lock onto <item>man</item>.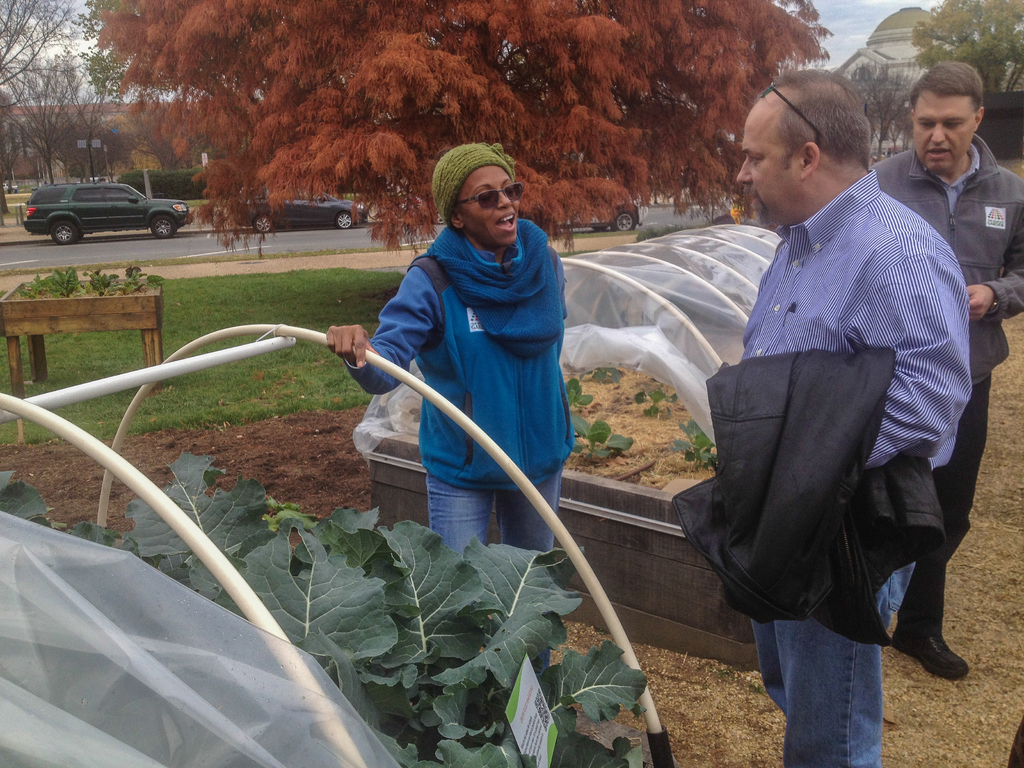
Locked: region(872, 57, 1023, 682).
